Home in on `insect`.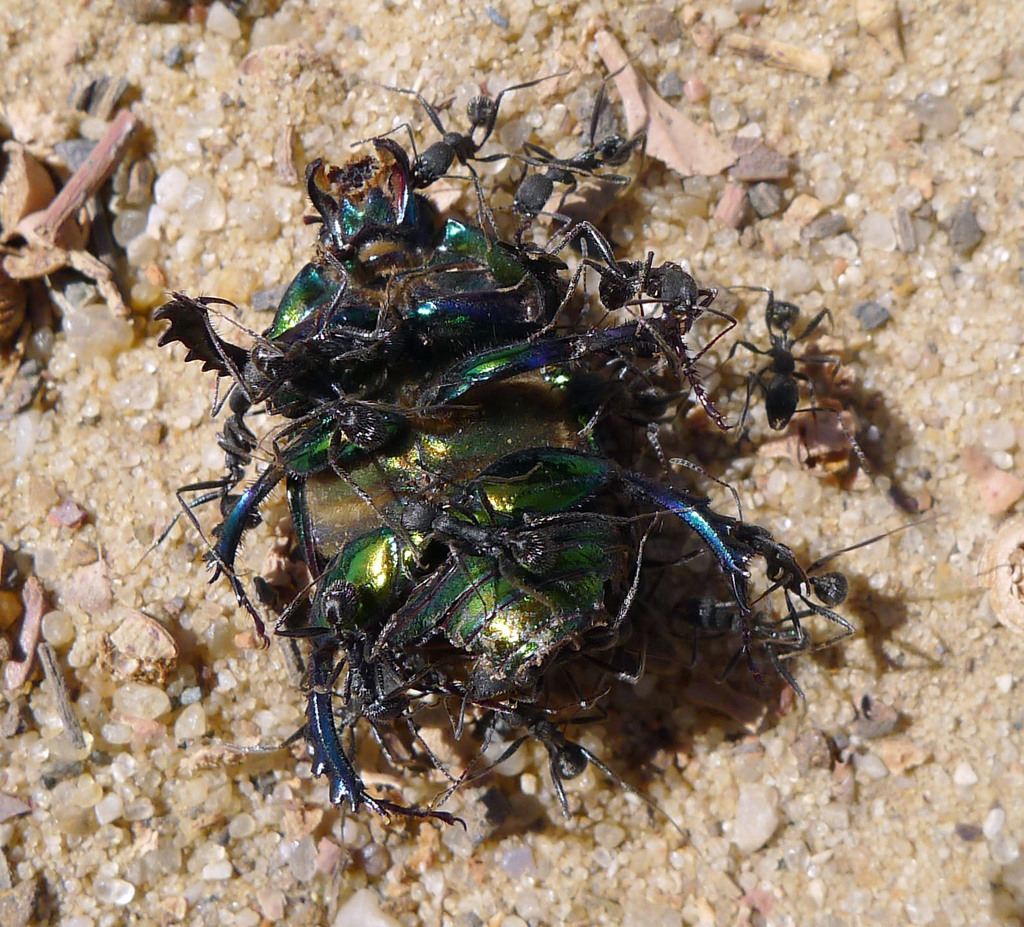
Homed in at bbox=(519, 201, 730, 424).
